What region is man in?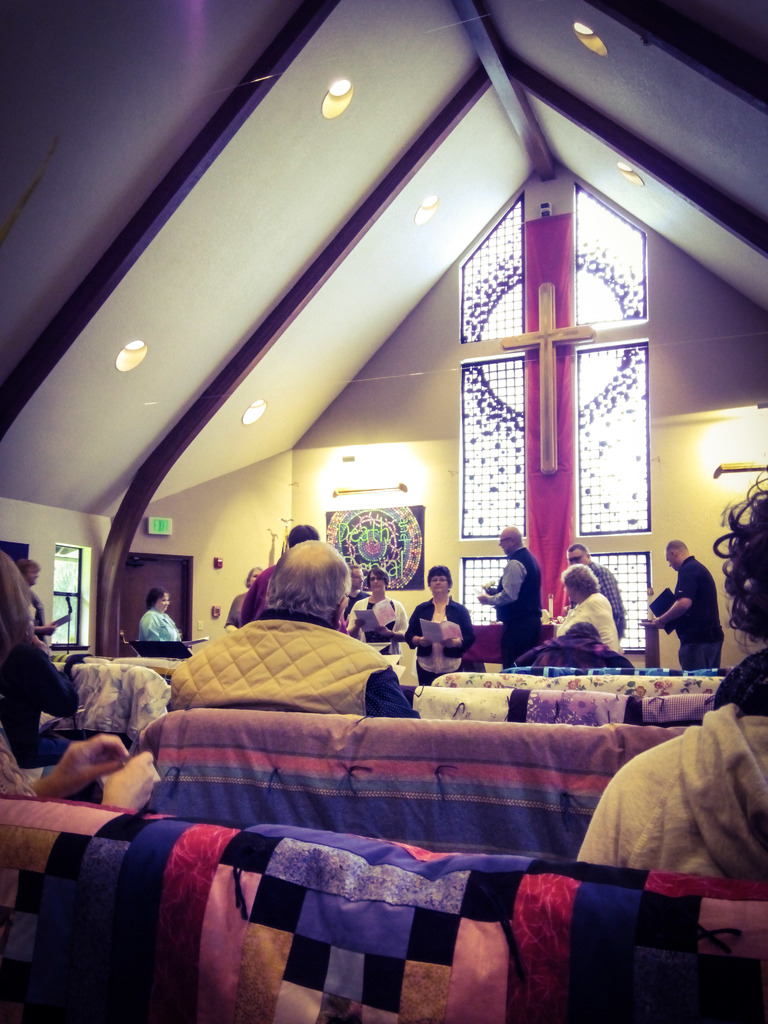
region(650, 538, 725, 667).
